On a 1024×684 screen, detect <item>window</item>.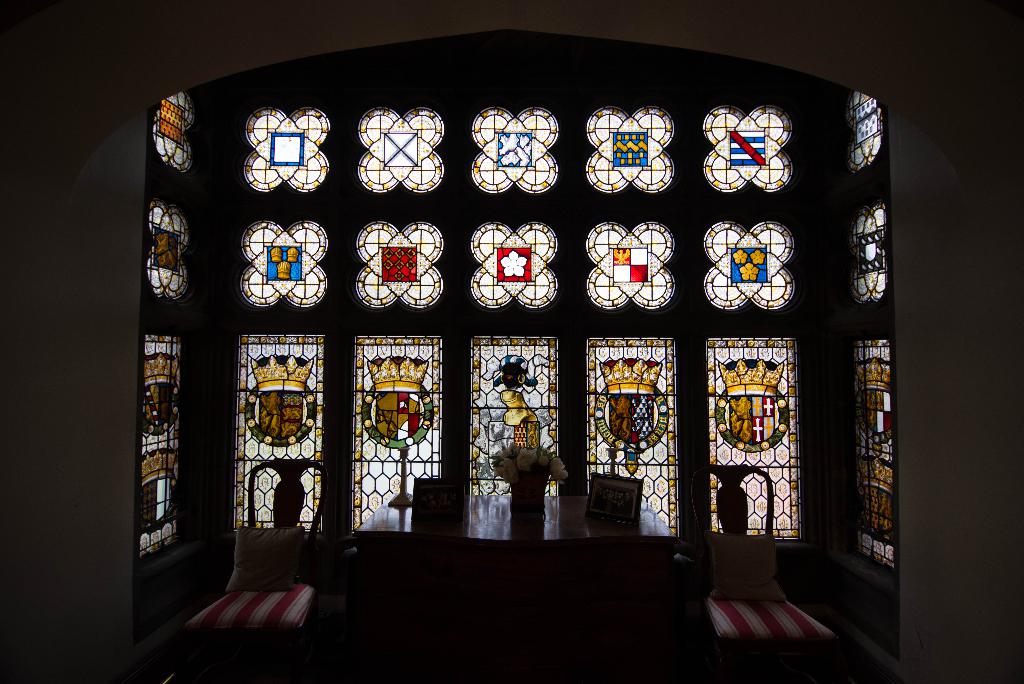
583, 225, 679, 305.
